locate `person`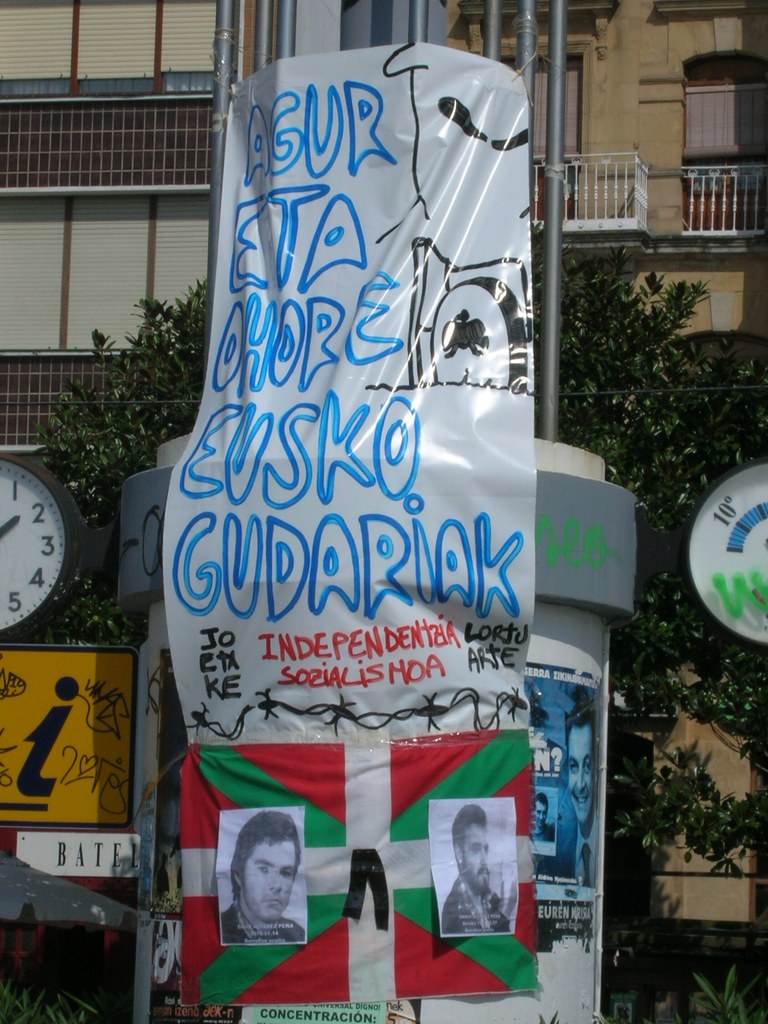
bbox=(236, 823, 314, 968)
